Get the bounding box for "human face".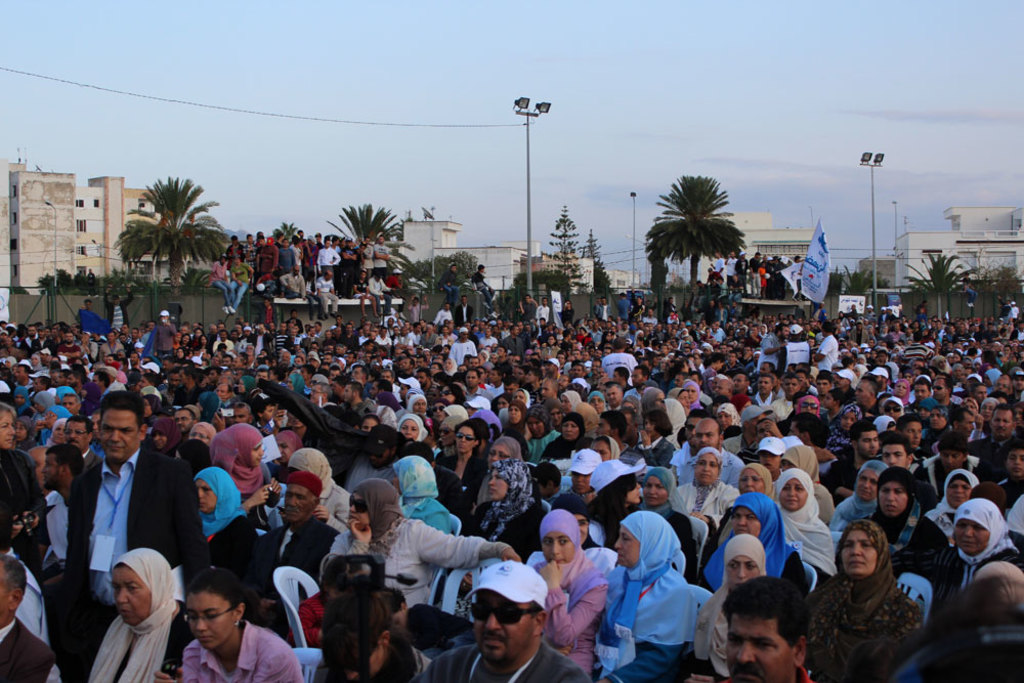
[left=814, top=380, right=830, bottom=396].
